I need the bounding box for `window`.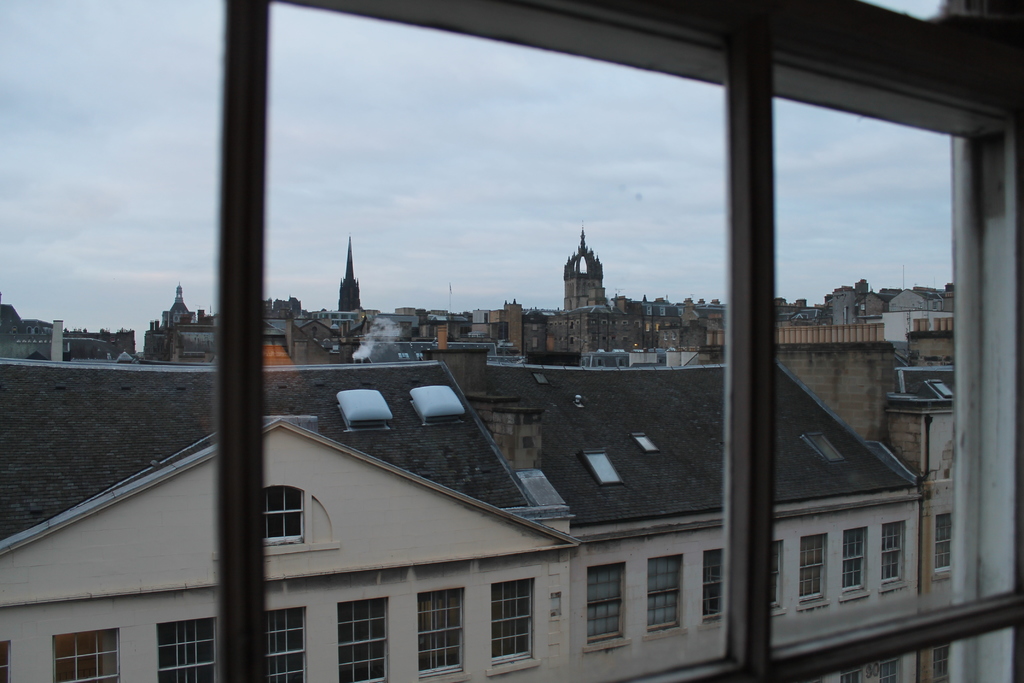
Here it is: box(414, 585, 463, 673).
